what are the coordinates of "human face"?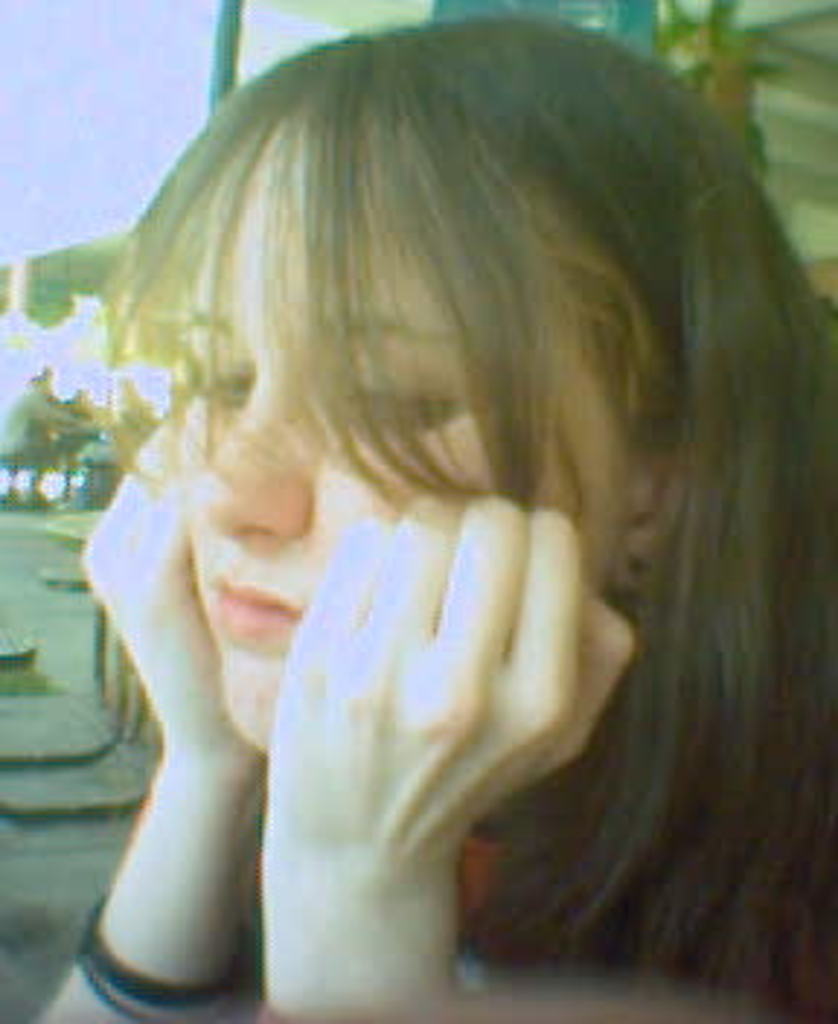
bbox=[177, 111, 626, 762].
